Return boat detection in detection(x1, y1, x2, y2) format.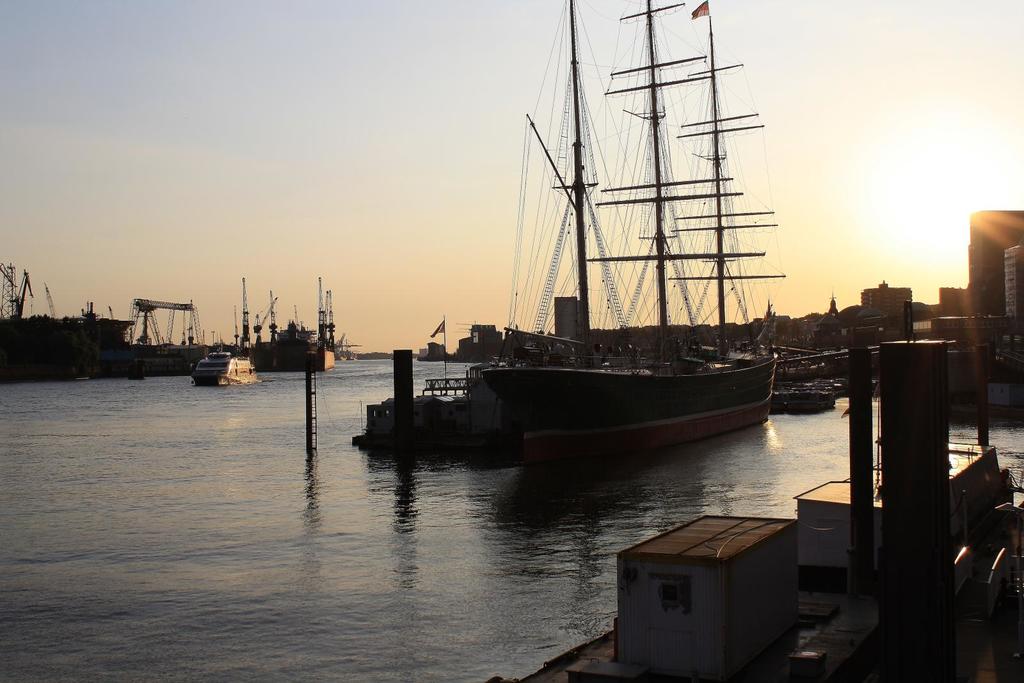
detection(443, 22, 808, 419).
